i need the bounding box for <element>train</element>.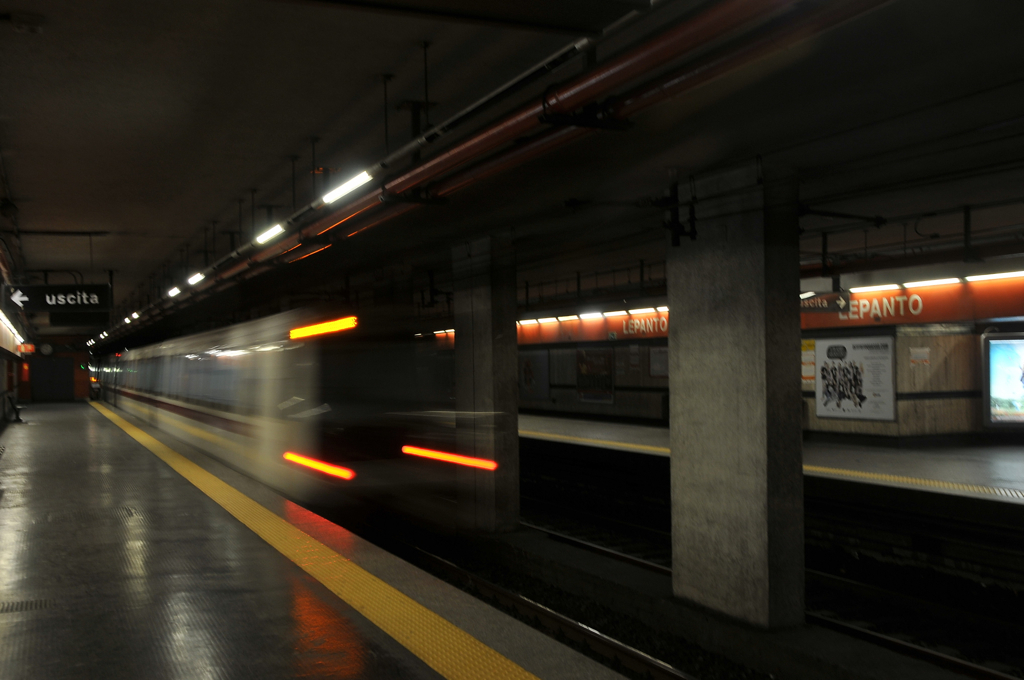
Here it is: 94, 289, 522, 542.
